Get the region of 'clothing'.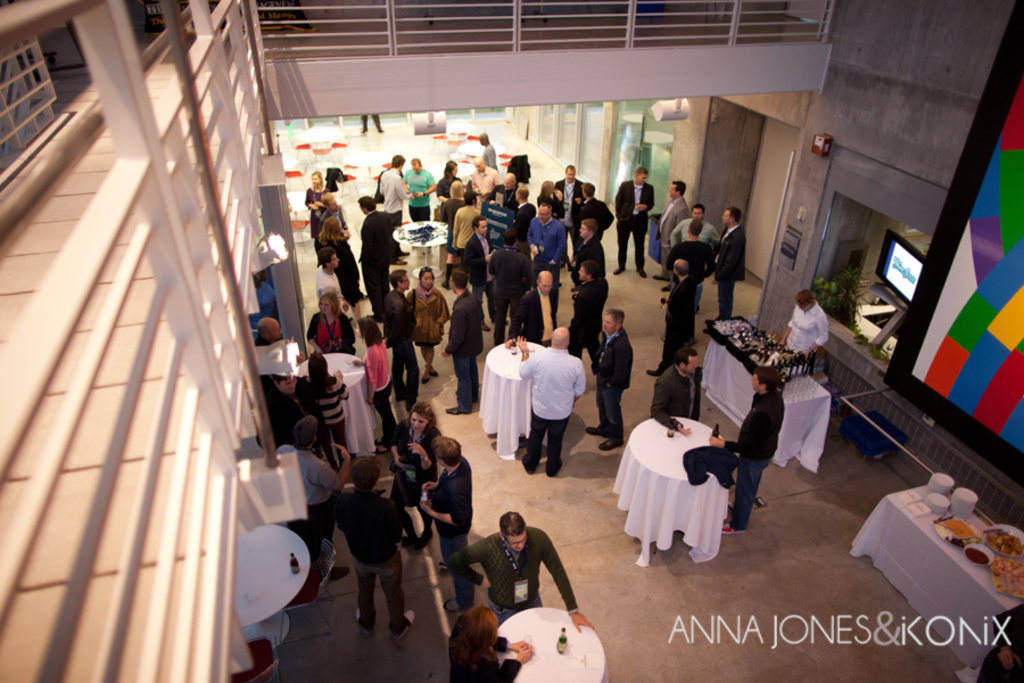
<box>647,364,703,431</box>.
